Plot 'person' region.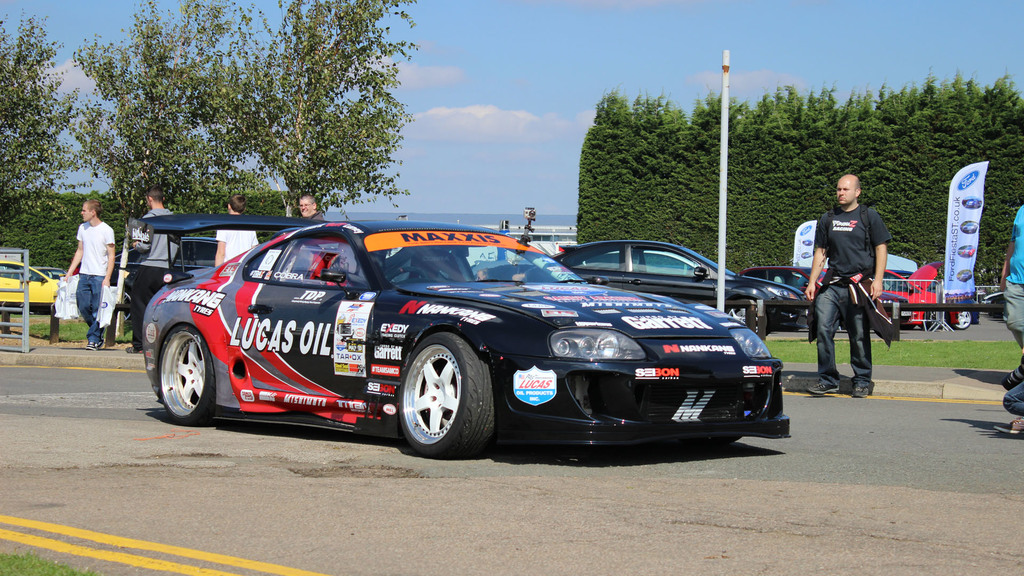
Plotted at <box>1004,383,1023,415</box>.
